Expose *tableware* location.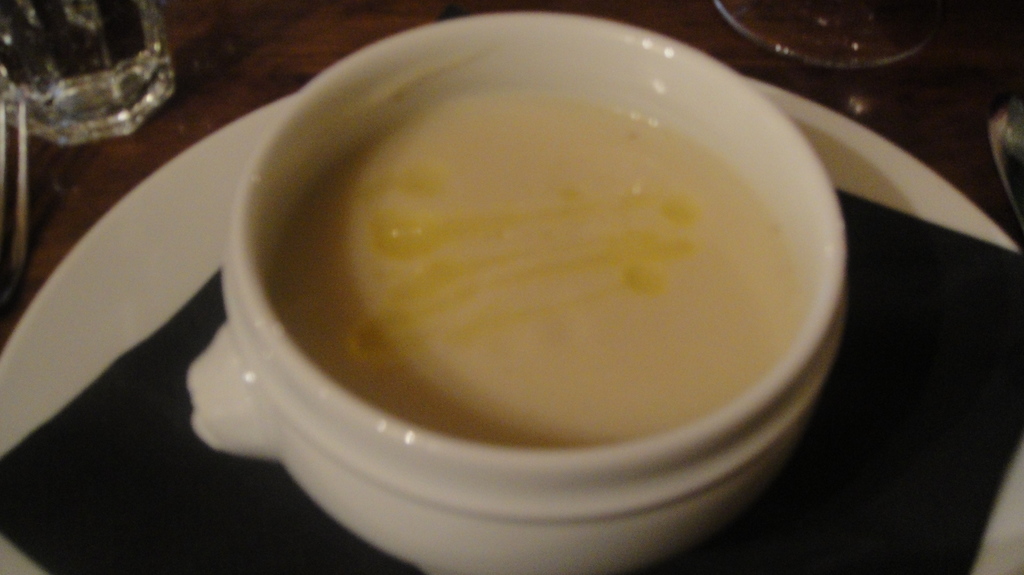
Exposed at detection(714, 0, 957, 72).
